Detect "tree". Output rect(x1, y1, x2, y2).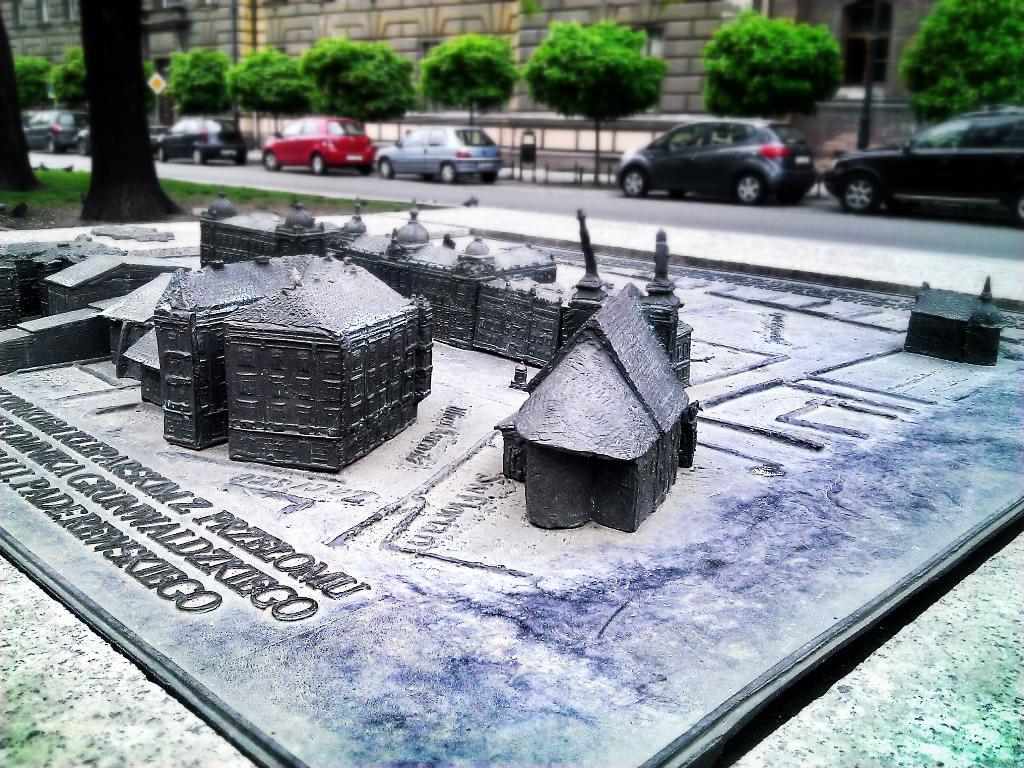
rect(42, 4, 189, 200).
